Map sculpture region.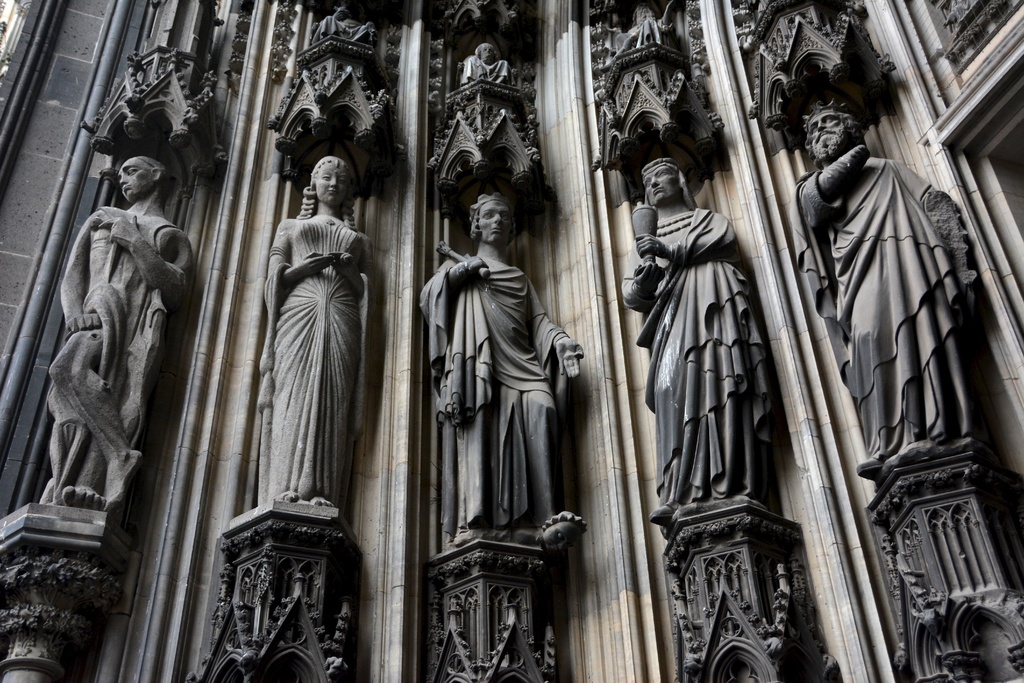
Mapped to [433, 178, 576, 592].
